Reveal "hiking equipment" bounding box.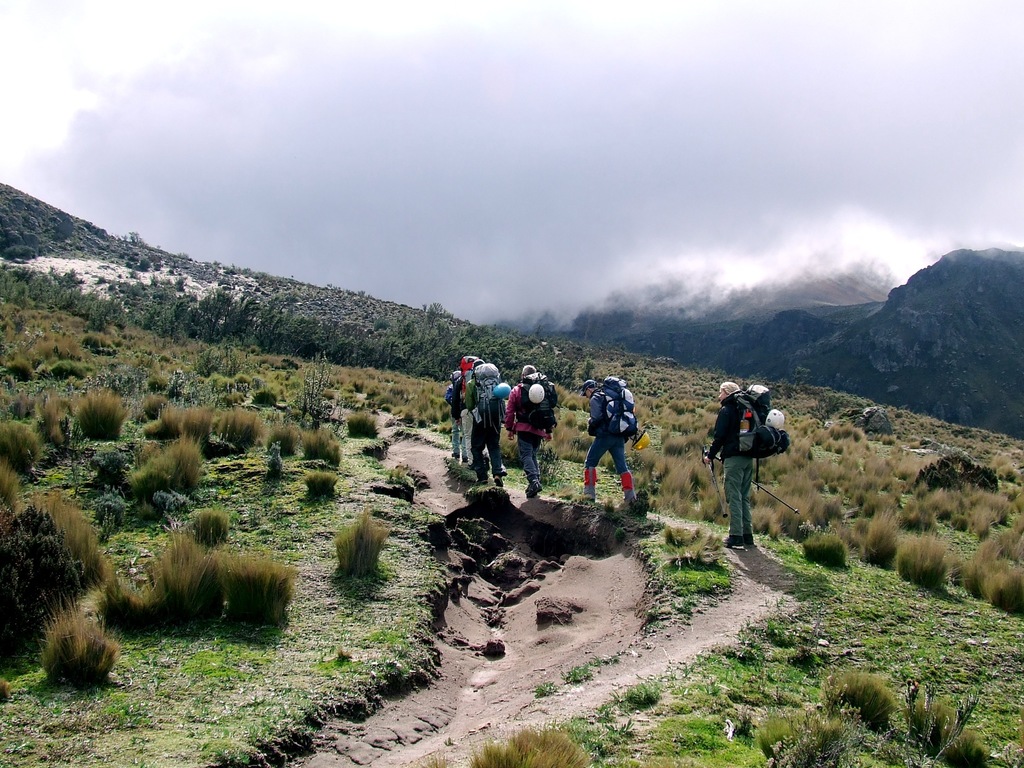
Revealed: {"left": 449, "top": 454, "right": 460, "bottom": 458}.
